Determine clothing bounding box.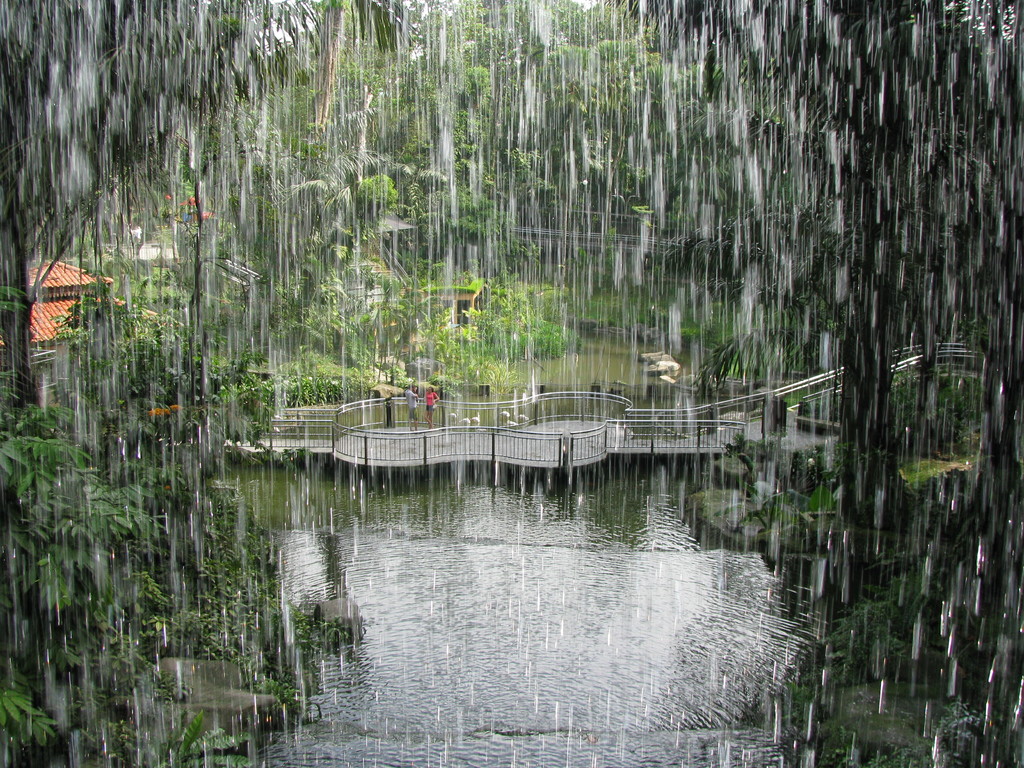
Determined: rect(424, 393, 435, 414).
